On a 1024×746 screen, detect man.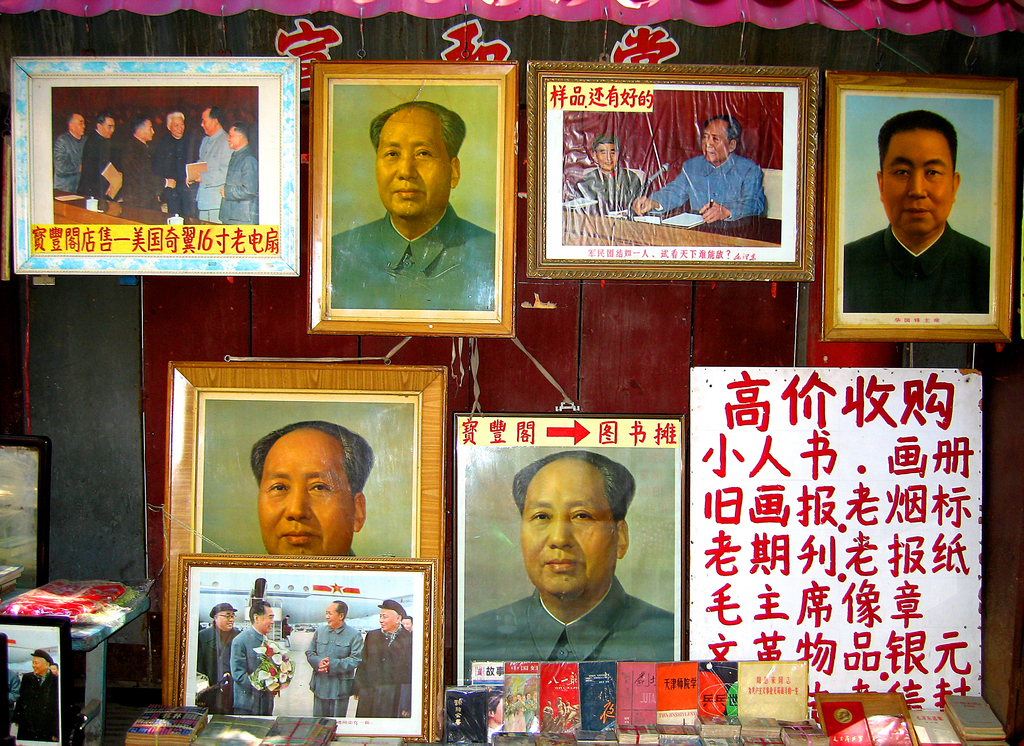
select_region(566, 132, 651, 220).
